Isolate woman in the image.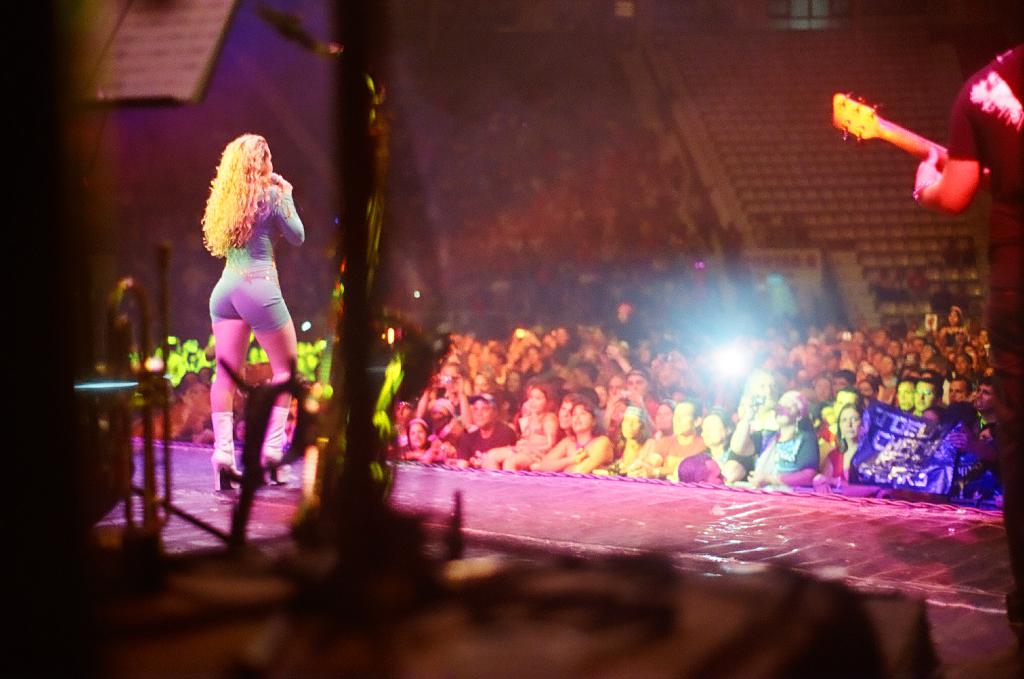
Isolated region: bbox=(482, 384, 557, 467).
